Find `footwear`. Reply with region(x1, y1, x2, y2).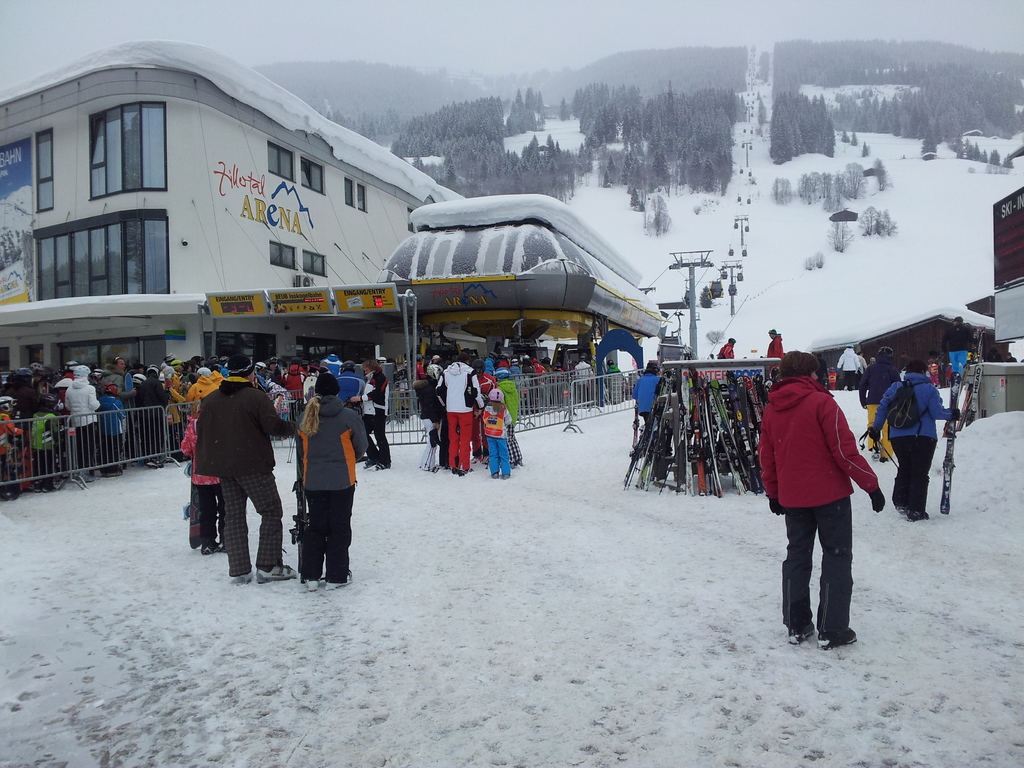
region(33, 484, 38, 494).
